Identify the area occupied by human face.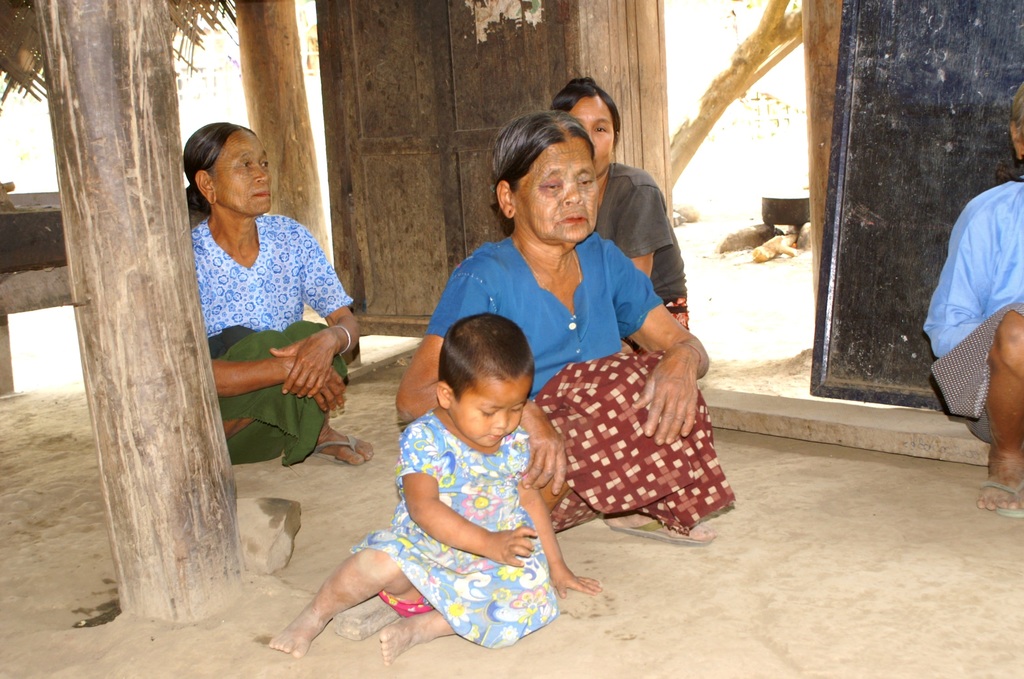
Area: x1=518 y1=145 x2=601 y2=240.
